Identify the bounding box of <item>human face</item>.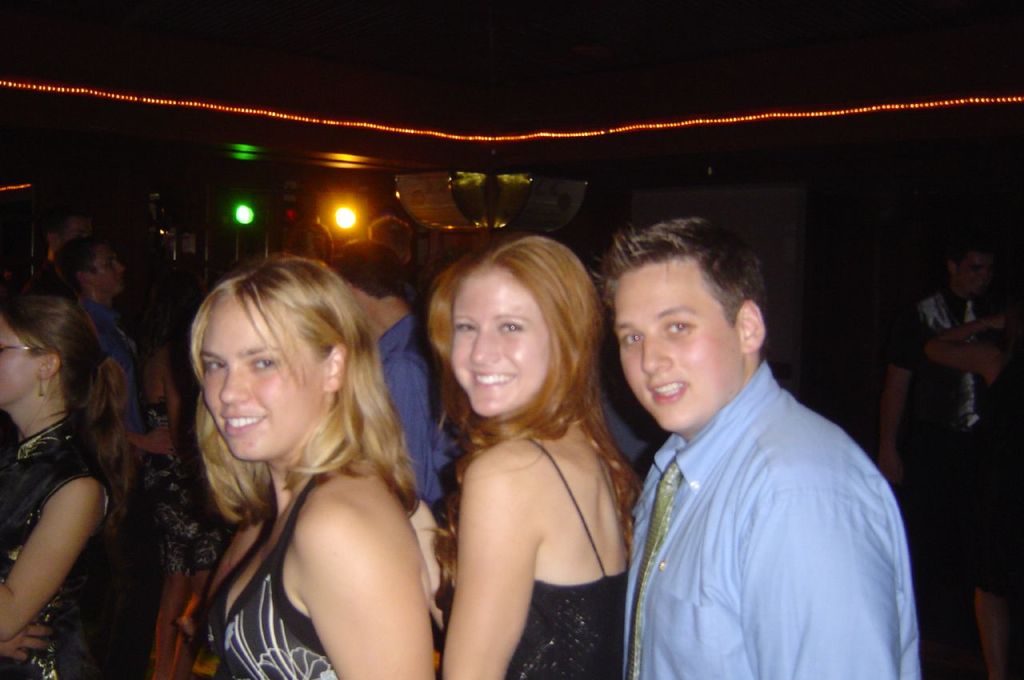
81/236/121/287.
